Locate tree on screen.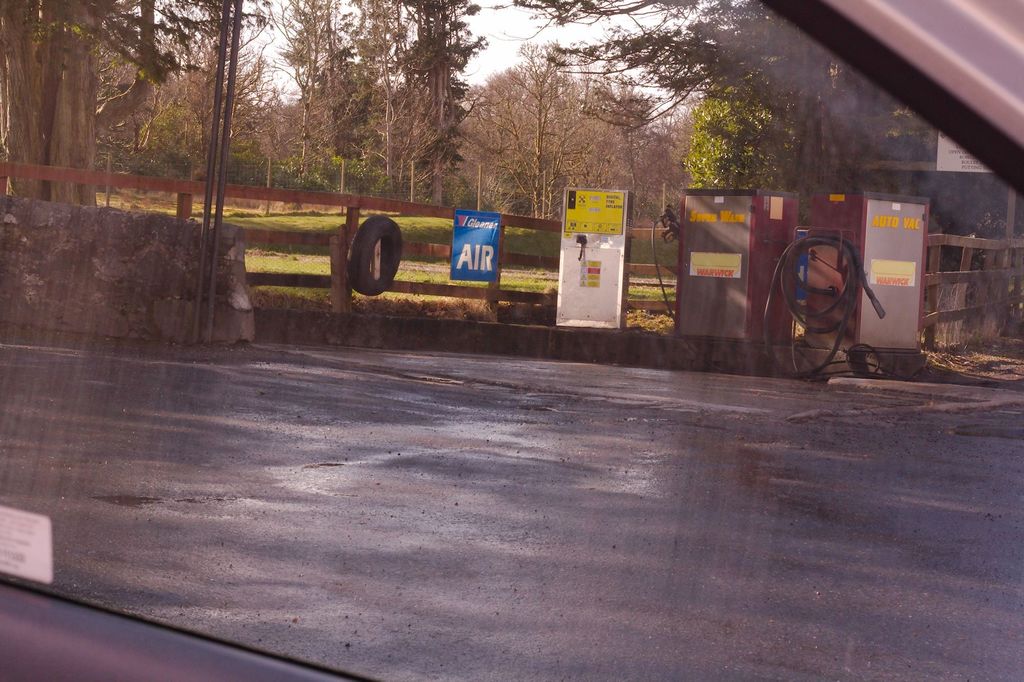
On screen at <region>566, 81, 686, 224</region>.
